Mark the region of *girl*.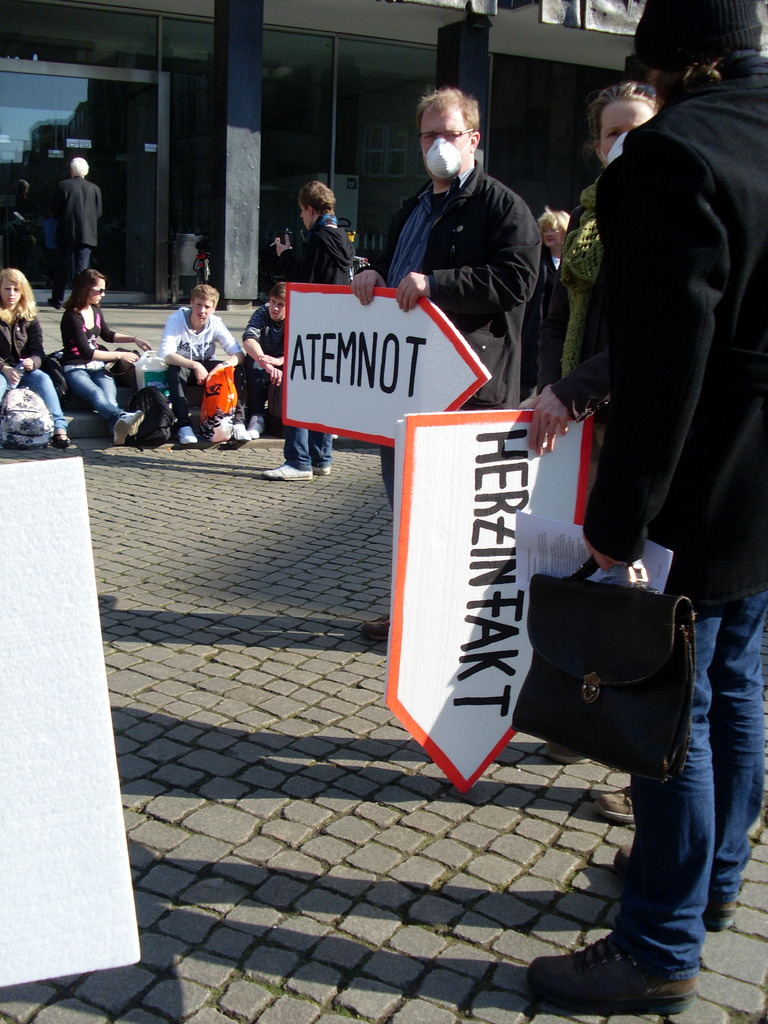
Region: 60 271 150 442.
